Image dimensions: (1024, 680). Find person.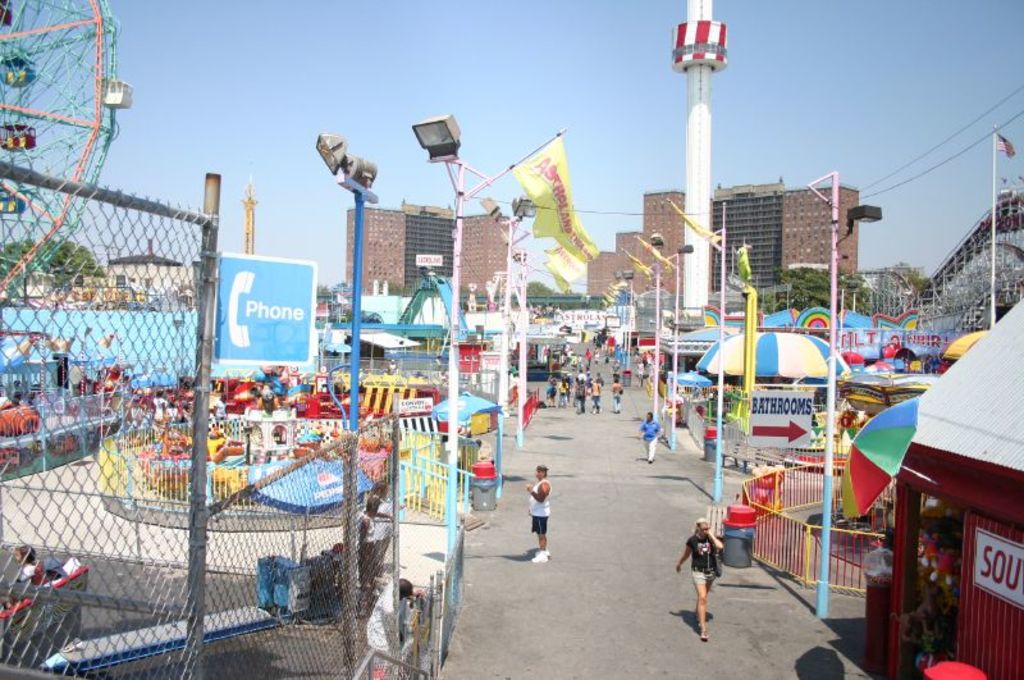
Rect(361, 579, 433, 676).
